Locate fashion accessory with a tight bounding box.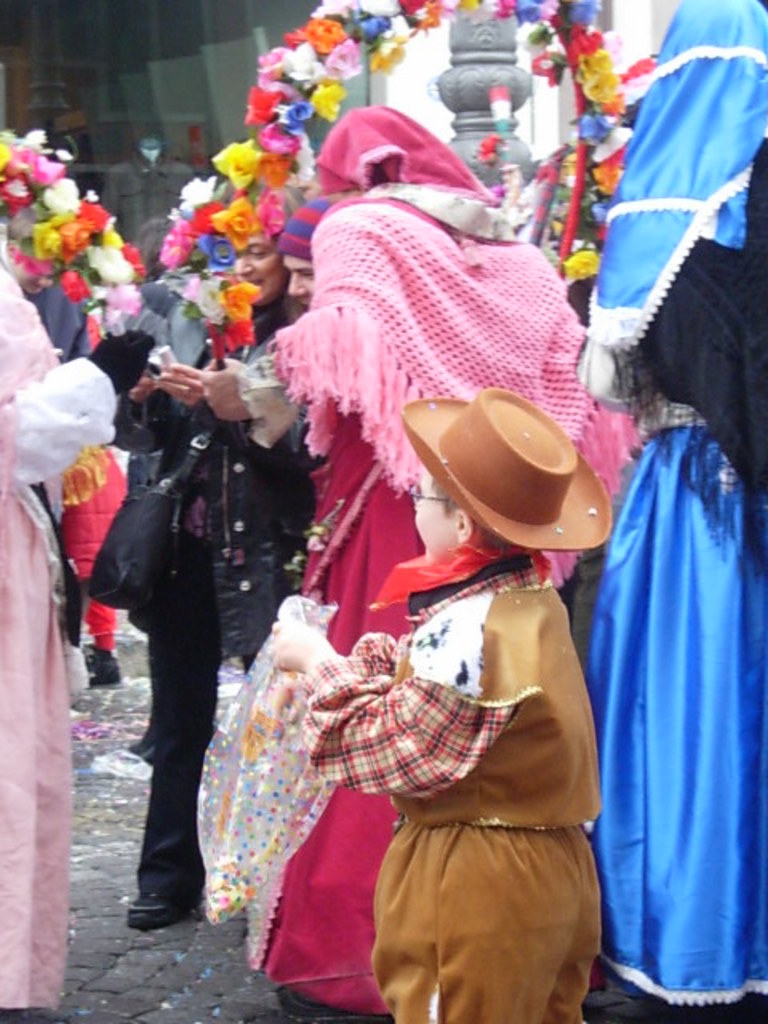
crop(88, 430, 208, 610).
